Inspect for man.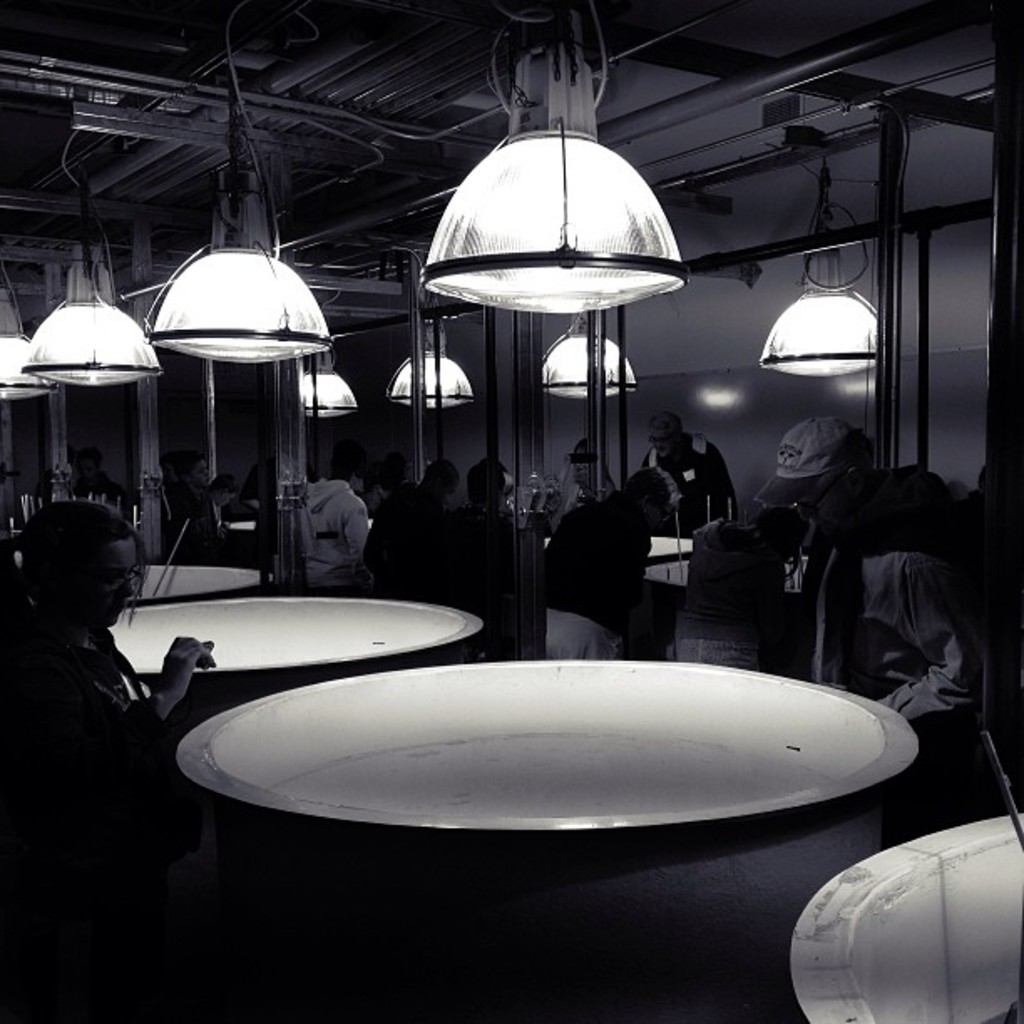
Inspection: detection(753, 415, 975, 735).
